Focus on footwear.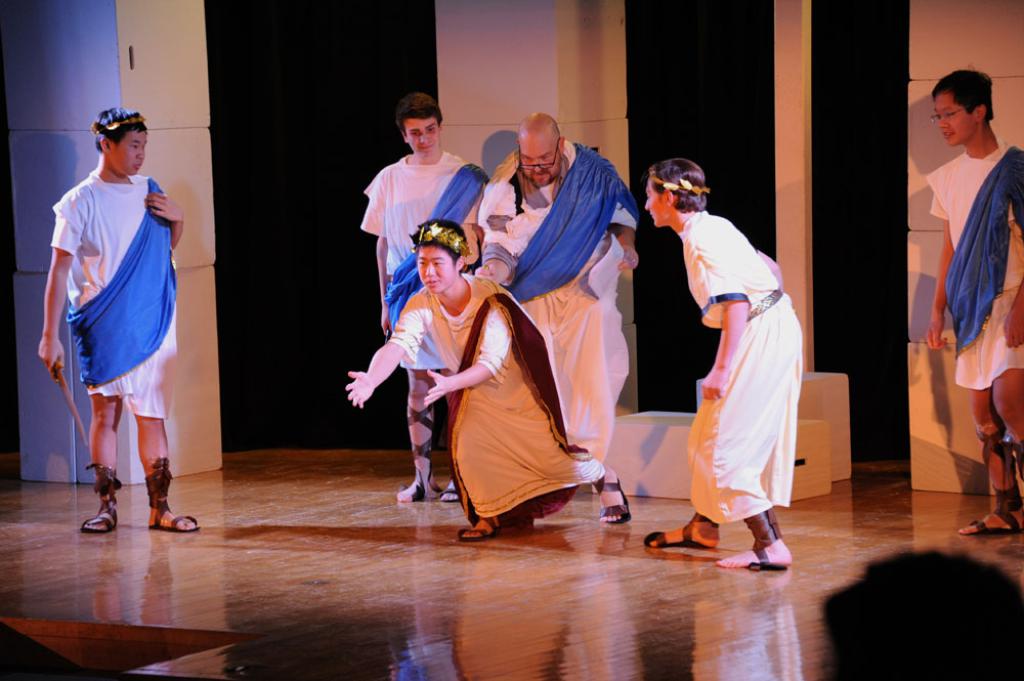
Focused at 964/501/1023/535.
